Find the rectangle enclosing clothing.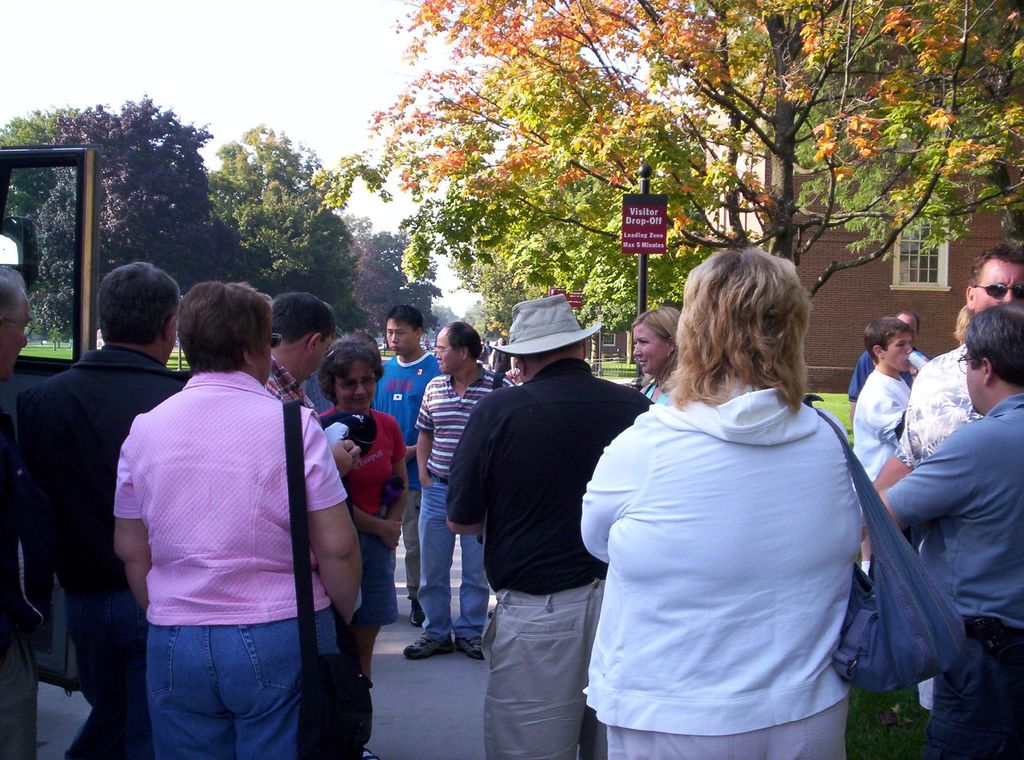
308, 377, 336, 410.
